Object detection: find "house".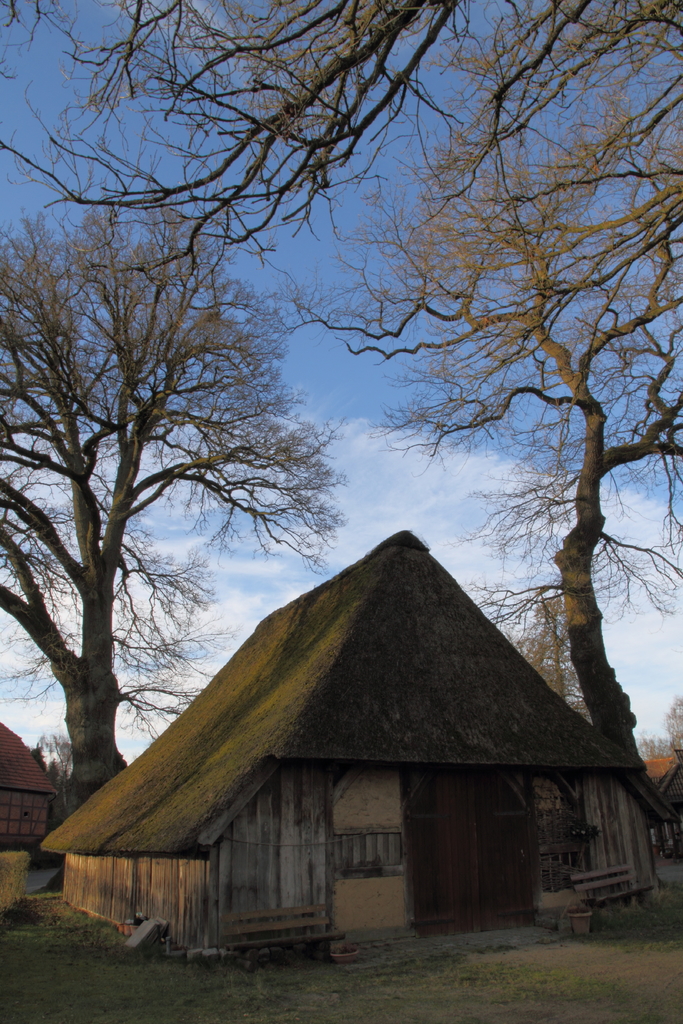
pyautogui.locateOnScreen(35, 524, 655, 966).
